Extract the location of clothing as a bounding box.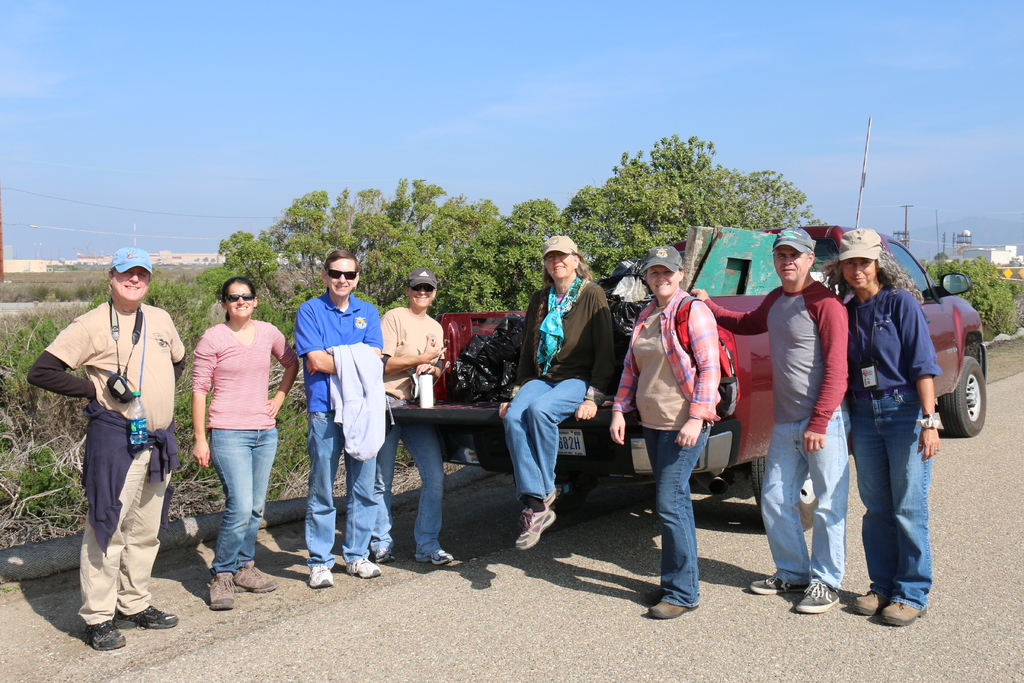
x1=499, y1=276, x2=614, y2=504.
